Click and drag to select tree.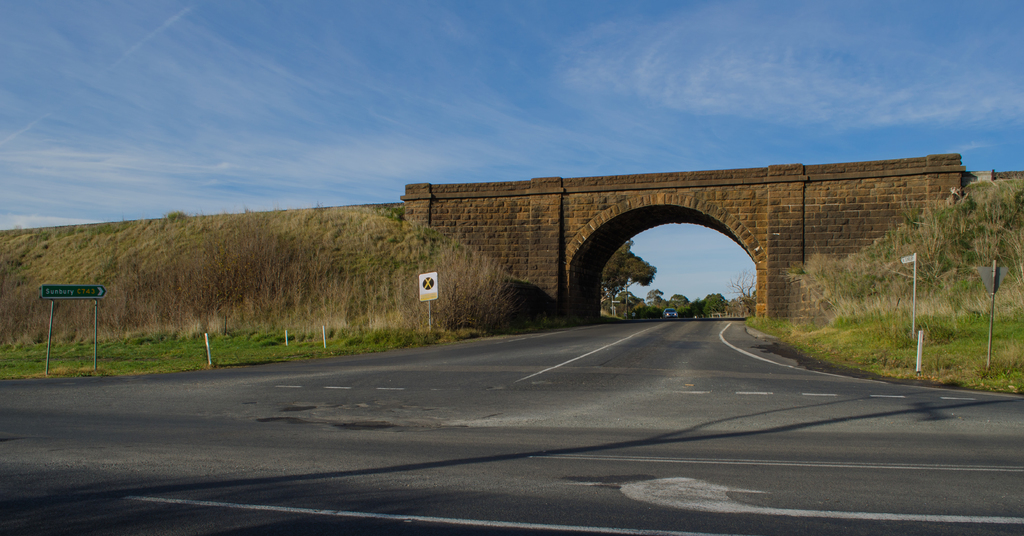
Selection: x1=616 y1=252 x2=659 y2=314.
